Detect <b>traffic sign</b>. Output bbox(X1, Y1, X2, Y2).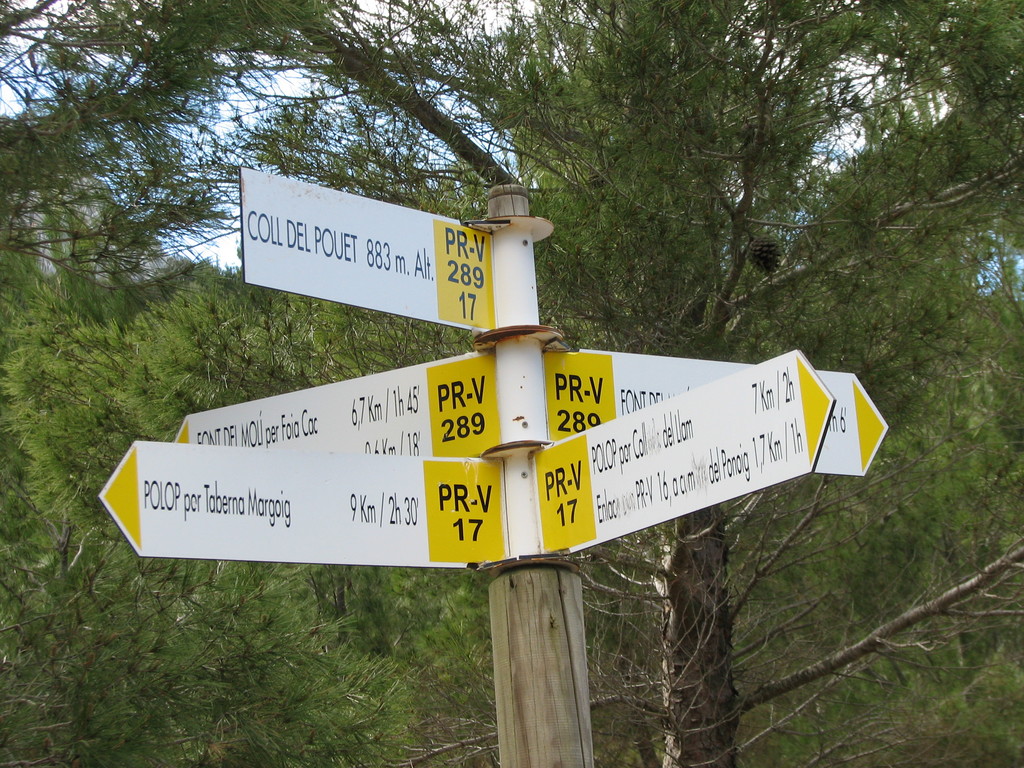
bbox(545, 347, 893, 477).
